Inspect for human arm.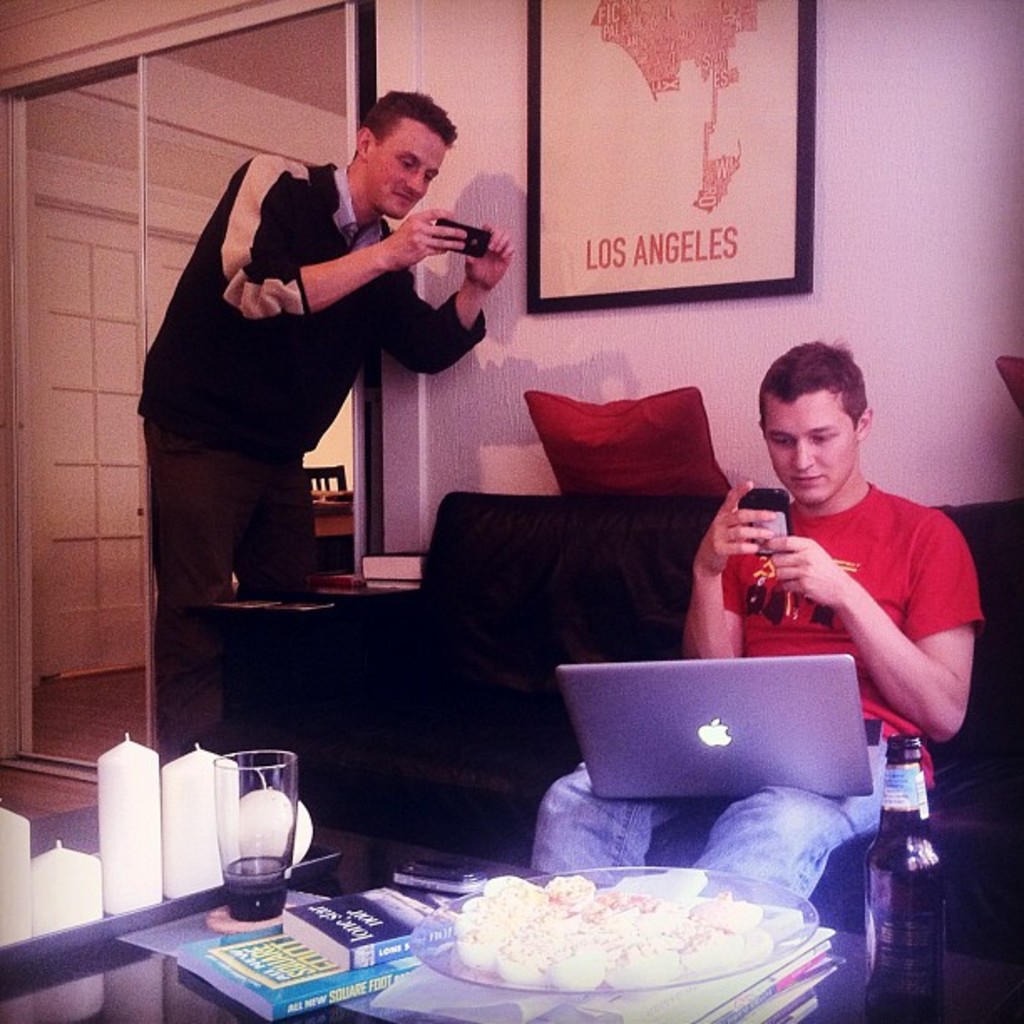
Inspection: {"left": 204, "top": 152, "right": 475, "bottom": 330}.
